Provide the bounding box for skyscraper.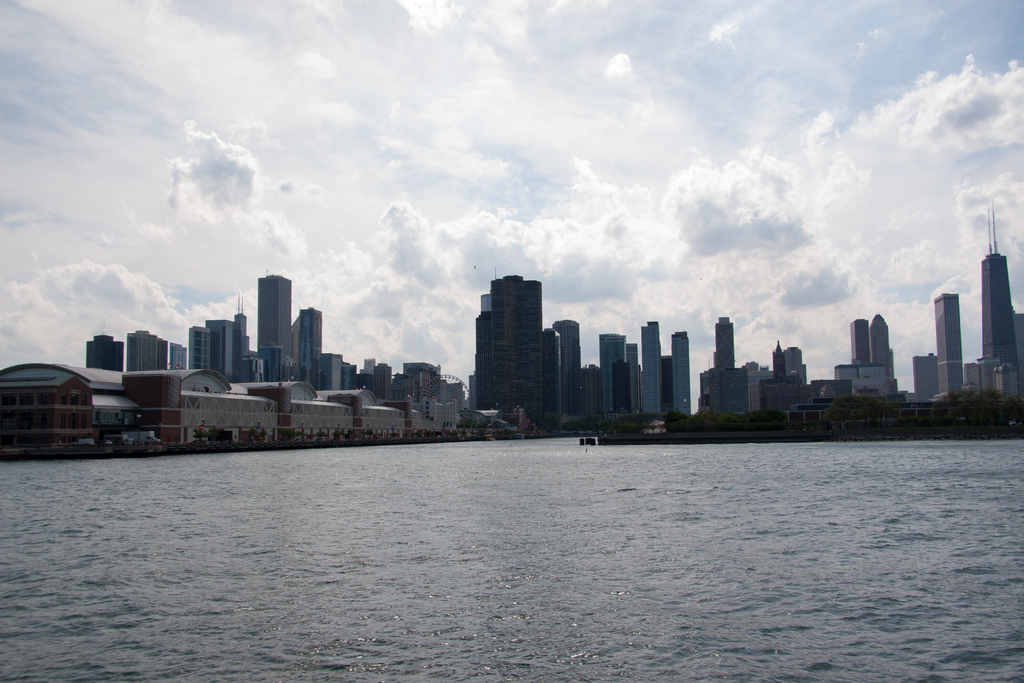
box(463, 258, 573, 429).
